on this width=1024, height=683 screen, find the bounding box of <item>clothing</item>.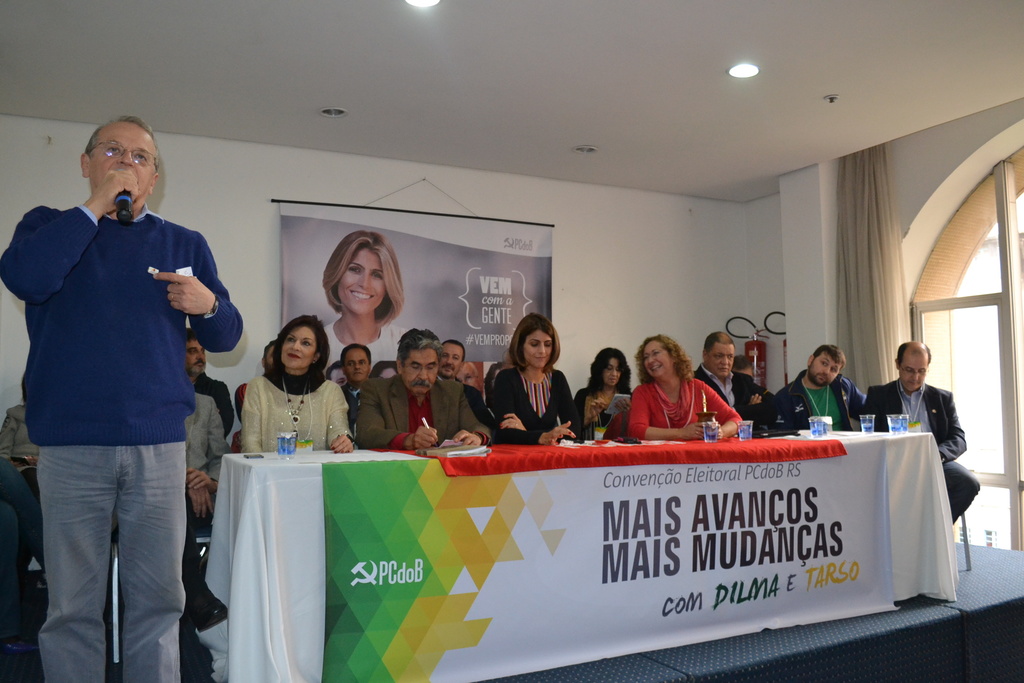
Bounding box: select_region(782, 378, 877, 431).
